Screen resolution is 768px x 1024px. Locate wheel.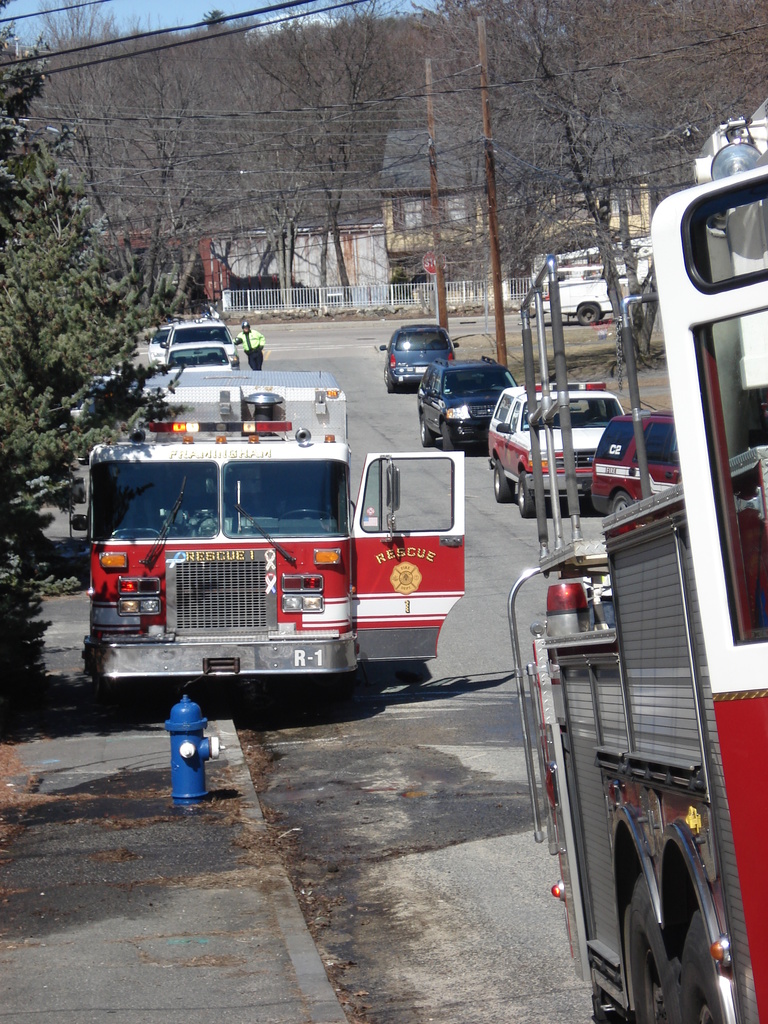
region(612, 492, 634, 515).
